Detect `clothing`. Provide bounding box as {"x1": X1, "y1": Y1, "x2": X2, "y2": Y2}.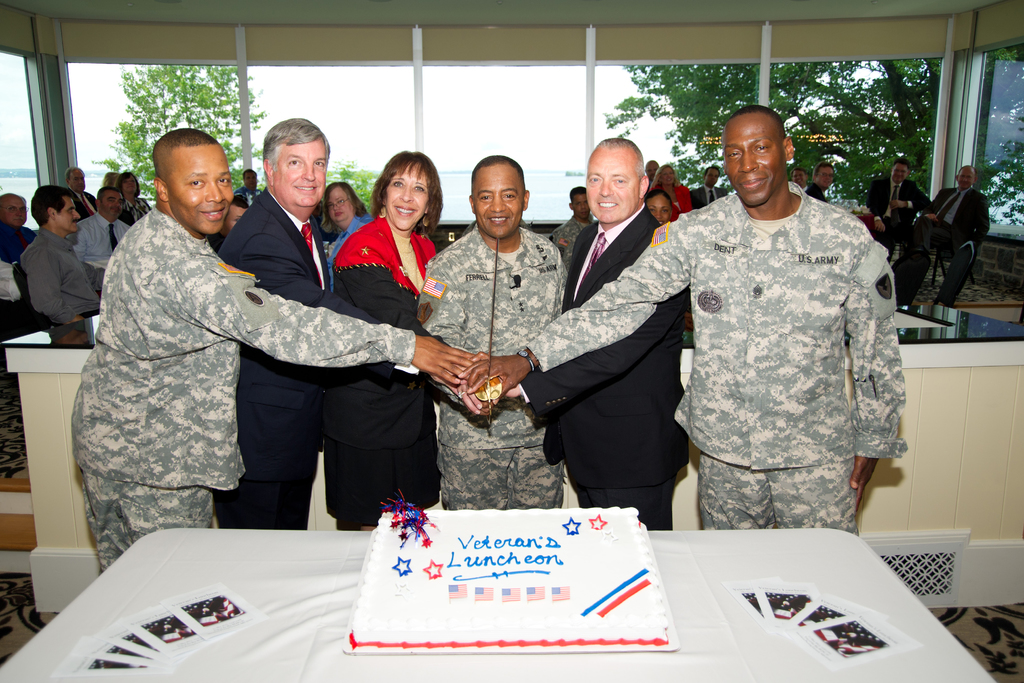
{"x1": 869, "y1": 179, "x2": 929, "y2": 252}.
